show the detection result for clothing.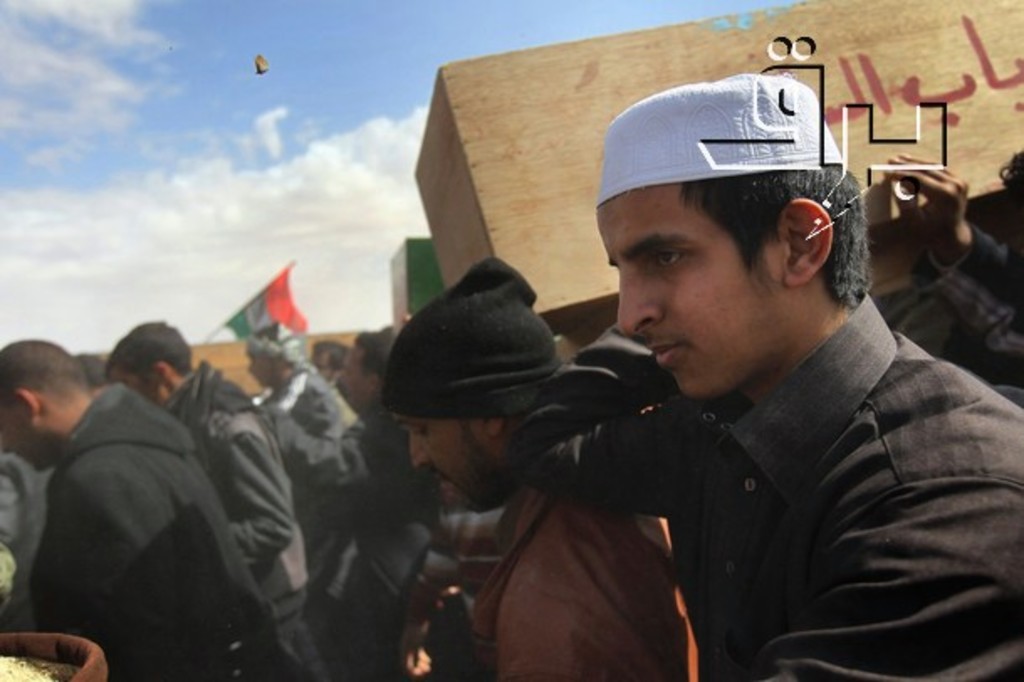
bbox(468, 484, 697, 680).
